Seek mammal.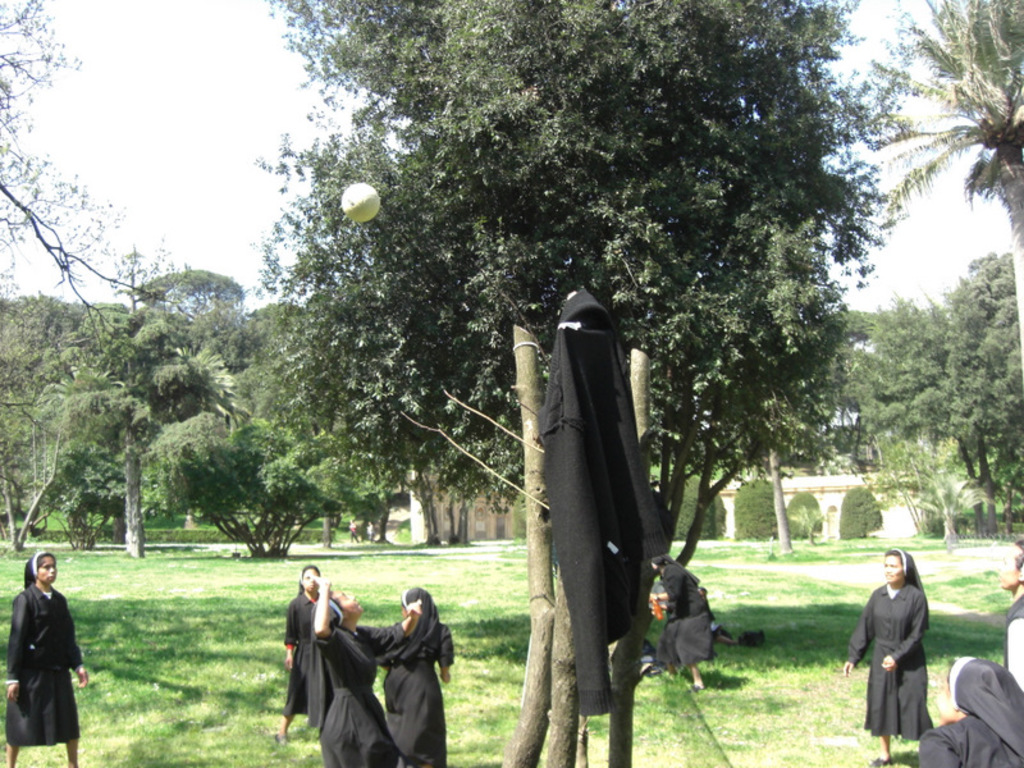
left=920, top=671, right=1023, bottom=767.
